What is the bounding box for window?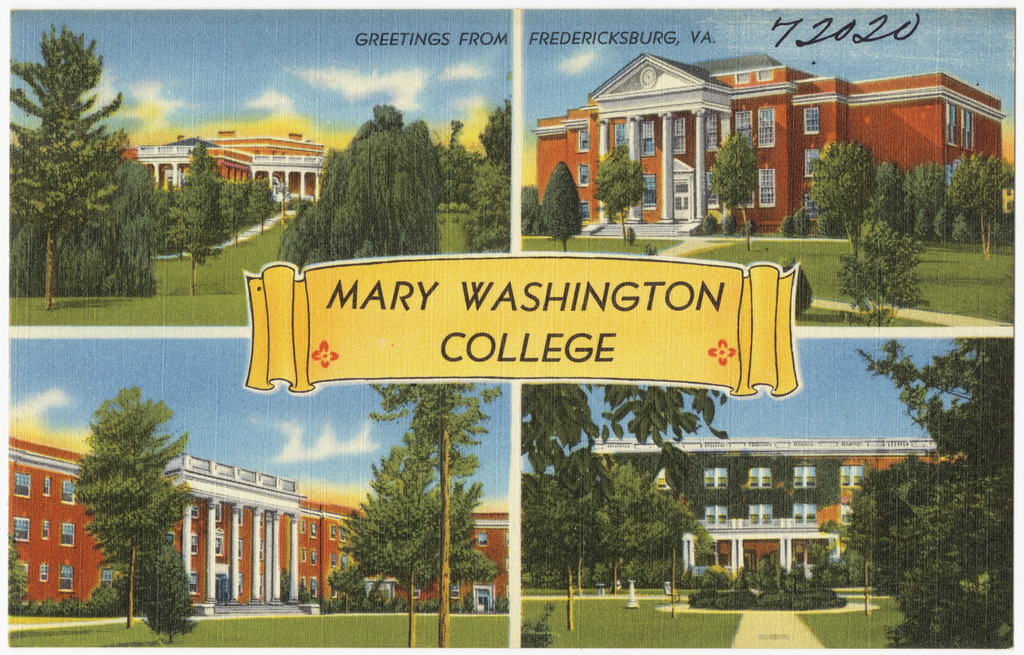
pyautogui.locateOnScreen(61, 481, 75, 505).
